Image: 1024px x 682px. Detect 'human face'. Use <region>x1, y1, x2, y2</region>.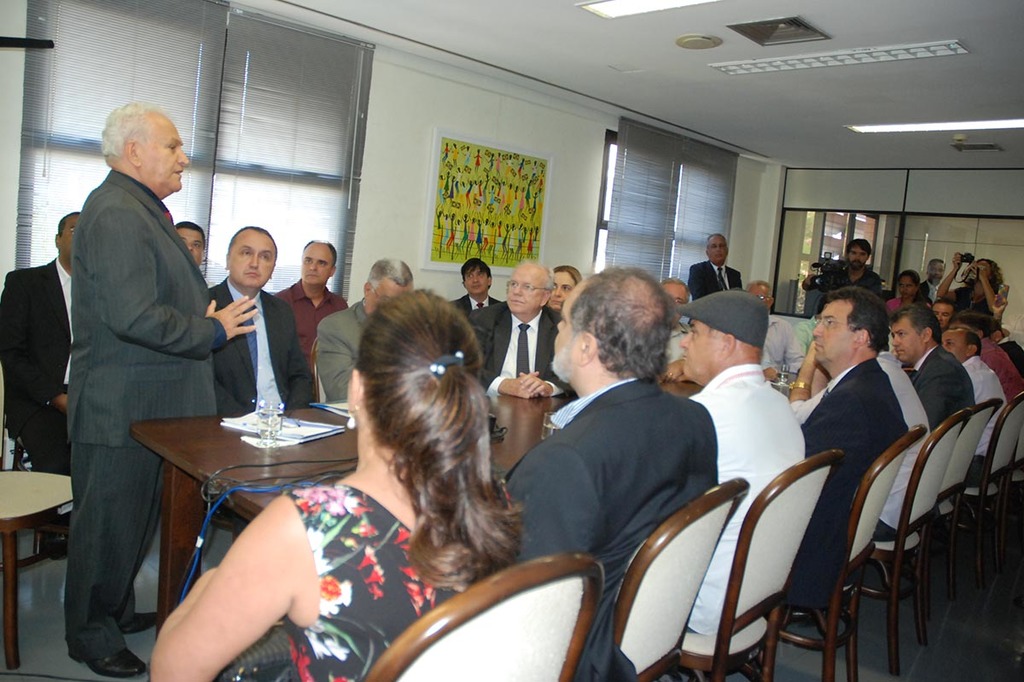
<region>813, 298, 851, 369</region>.
